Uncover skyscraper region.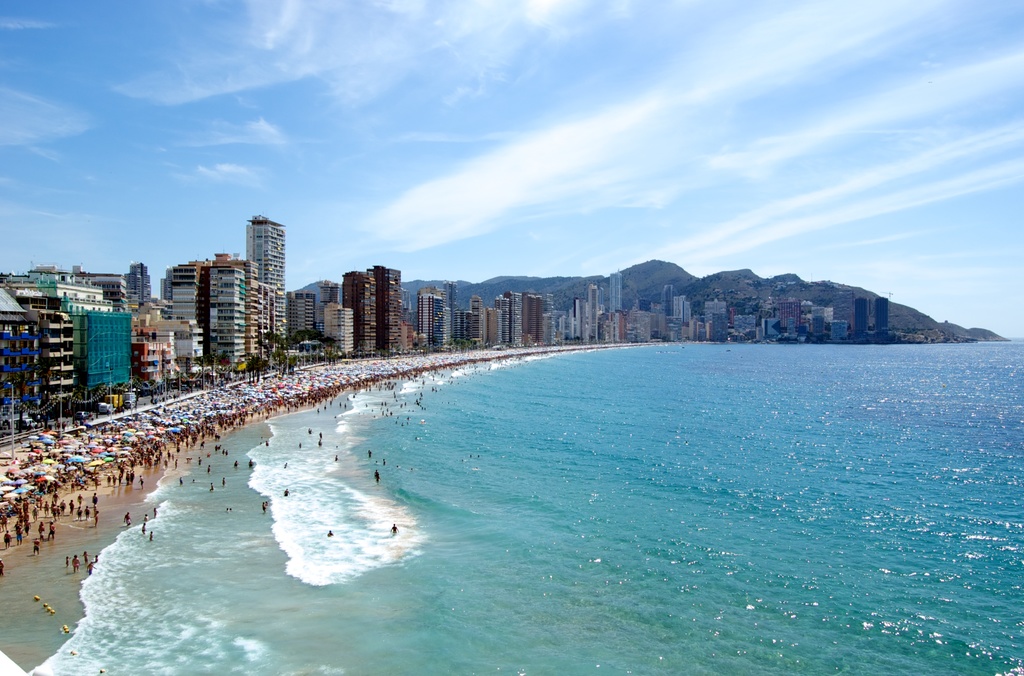
Uncovered: {"x1": 776, "y1": 297, "x2": 802, "y2": 328}.
